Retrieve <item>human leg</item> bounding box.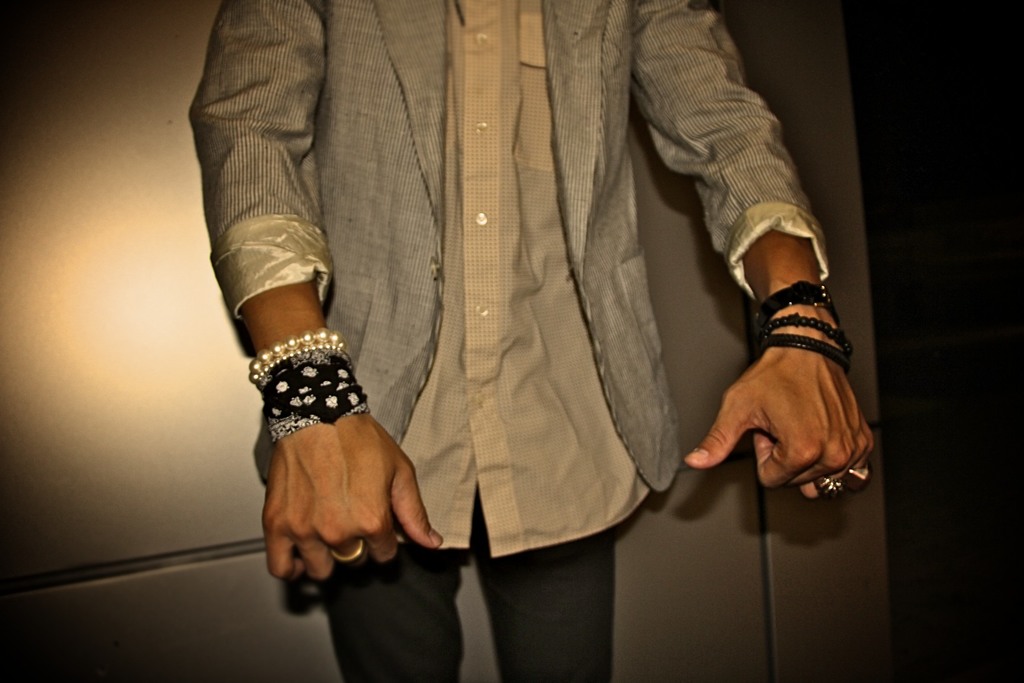
Bounding box: bbox(477, 538, 613, 676).
